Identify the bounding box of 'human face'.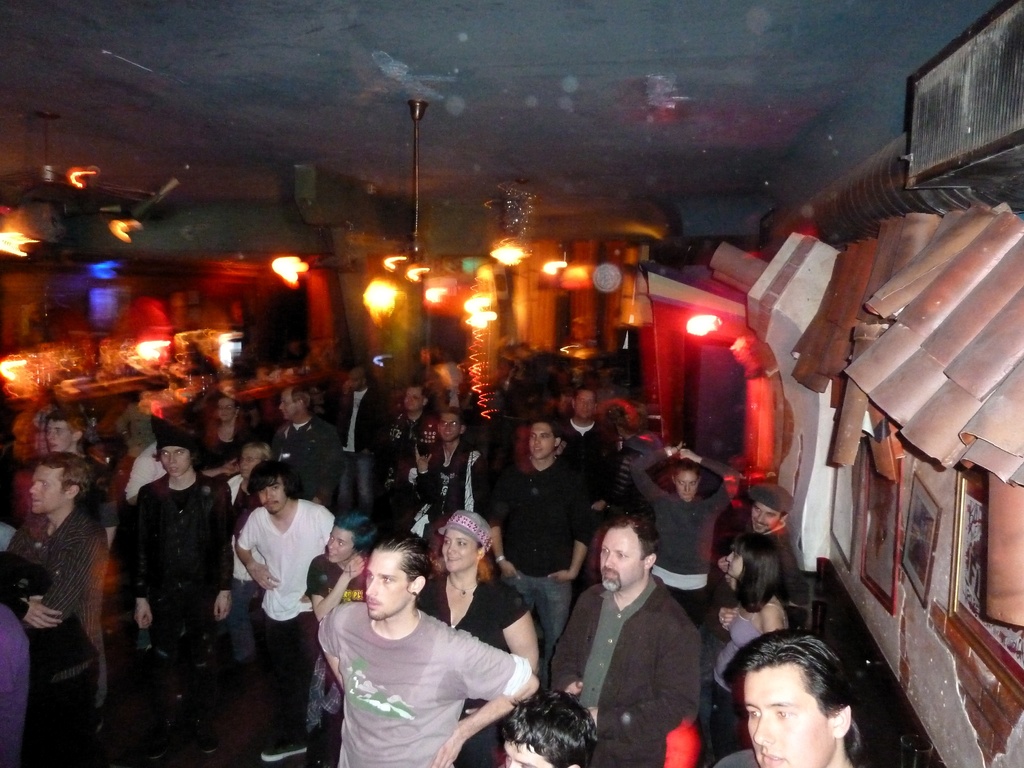
439 410 461 439.
